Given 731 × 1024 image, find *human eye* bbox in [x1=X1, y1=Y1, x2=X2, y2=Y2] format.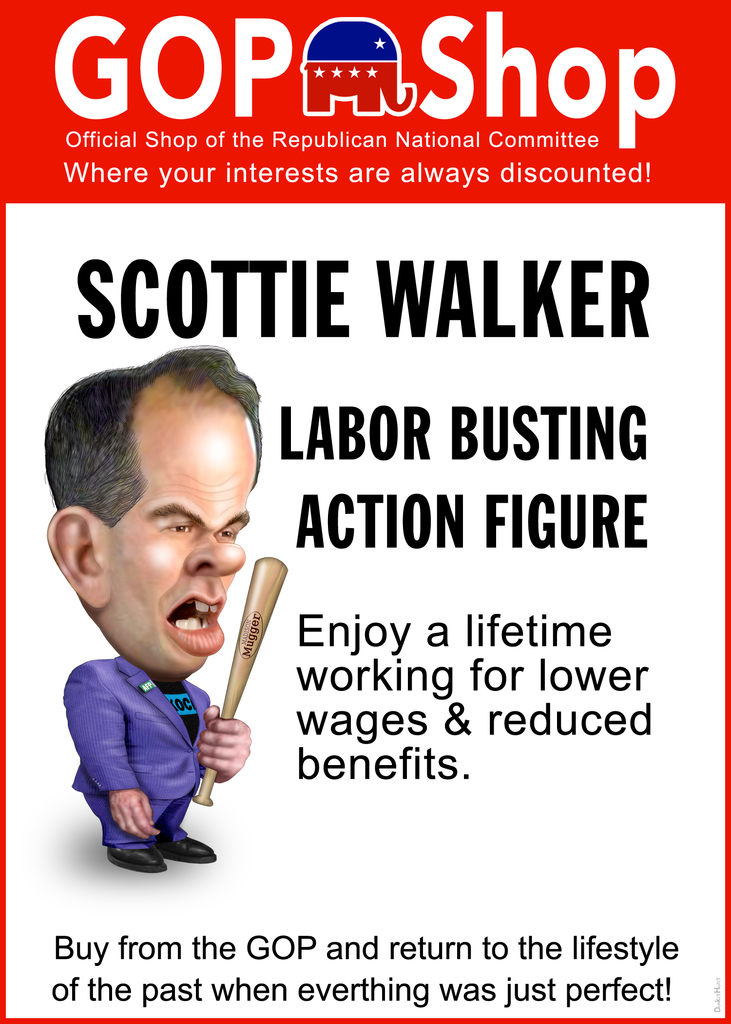
[x1=161, y1=520, x2=196, y2=536].
